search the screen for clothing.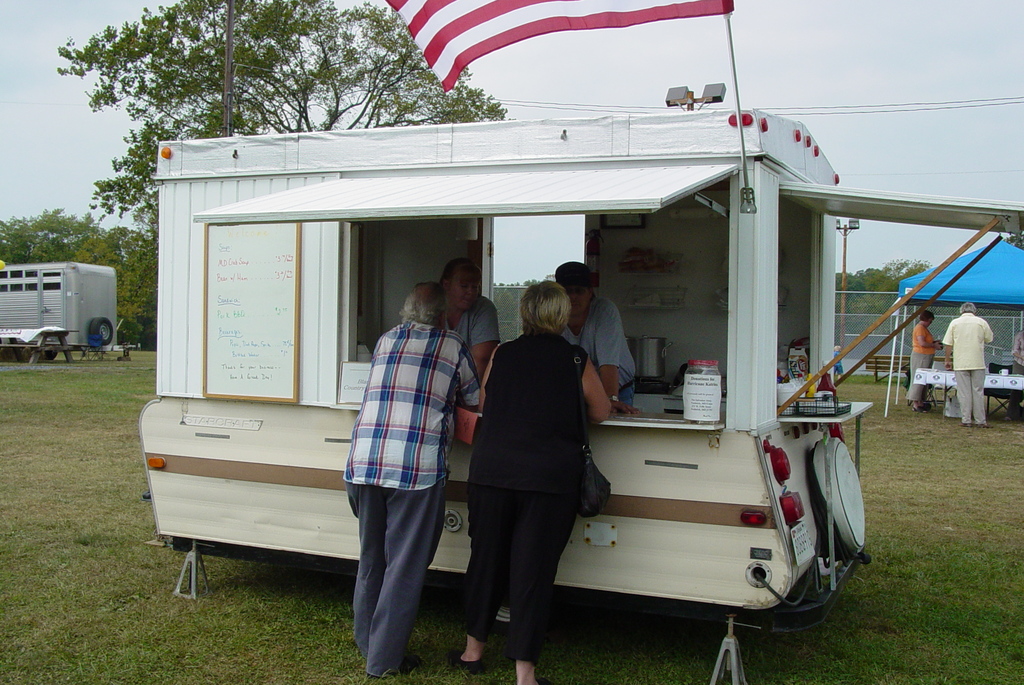
Found at Rect(1004, 332, 1023, 378).
